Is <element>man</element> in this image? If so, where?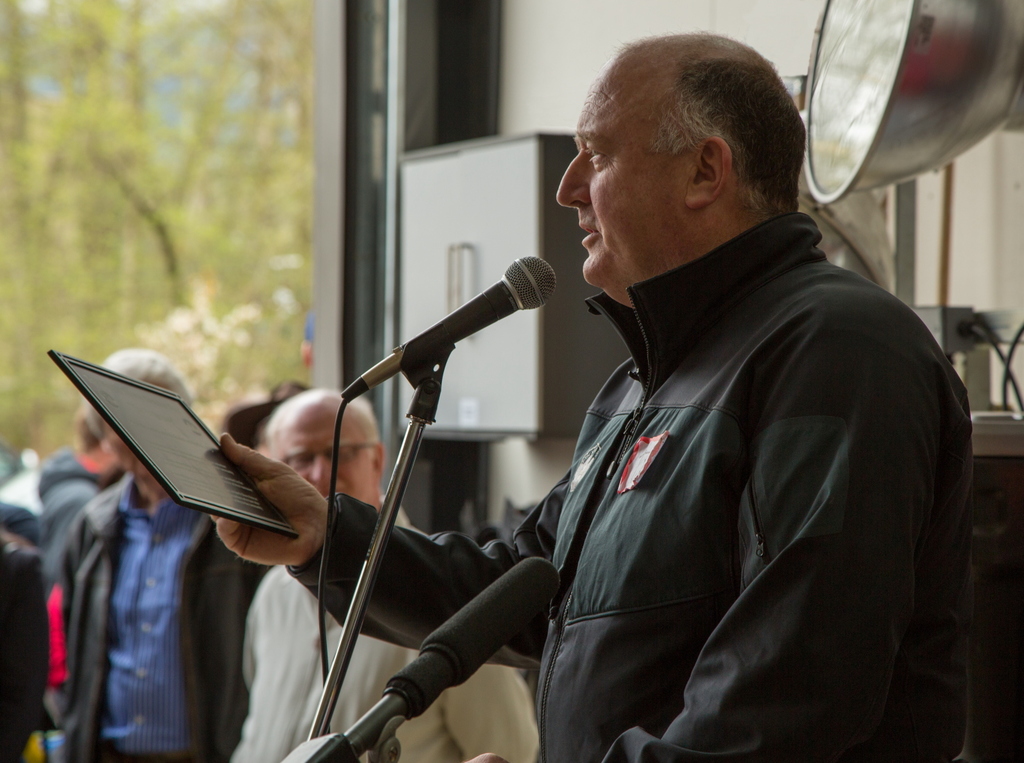
Yes, at rect(225, 391, 539, 762).
